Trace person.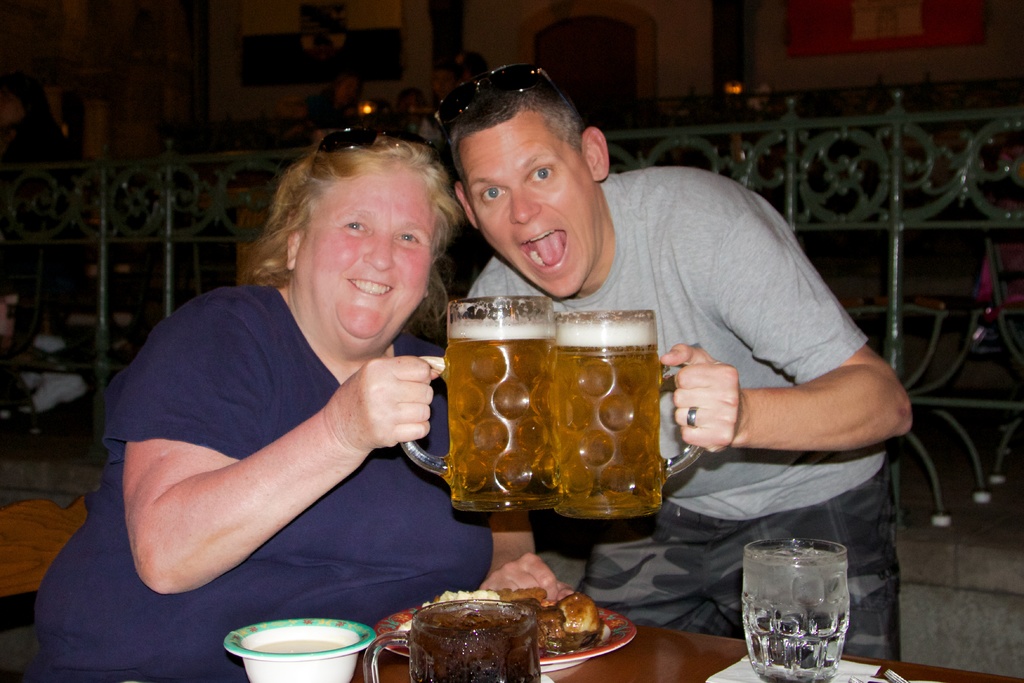
Traced to {"left": 460, "top": 64, "right": 920, "bottom": 664}.
